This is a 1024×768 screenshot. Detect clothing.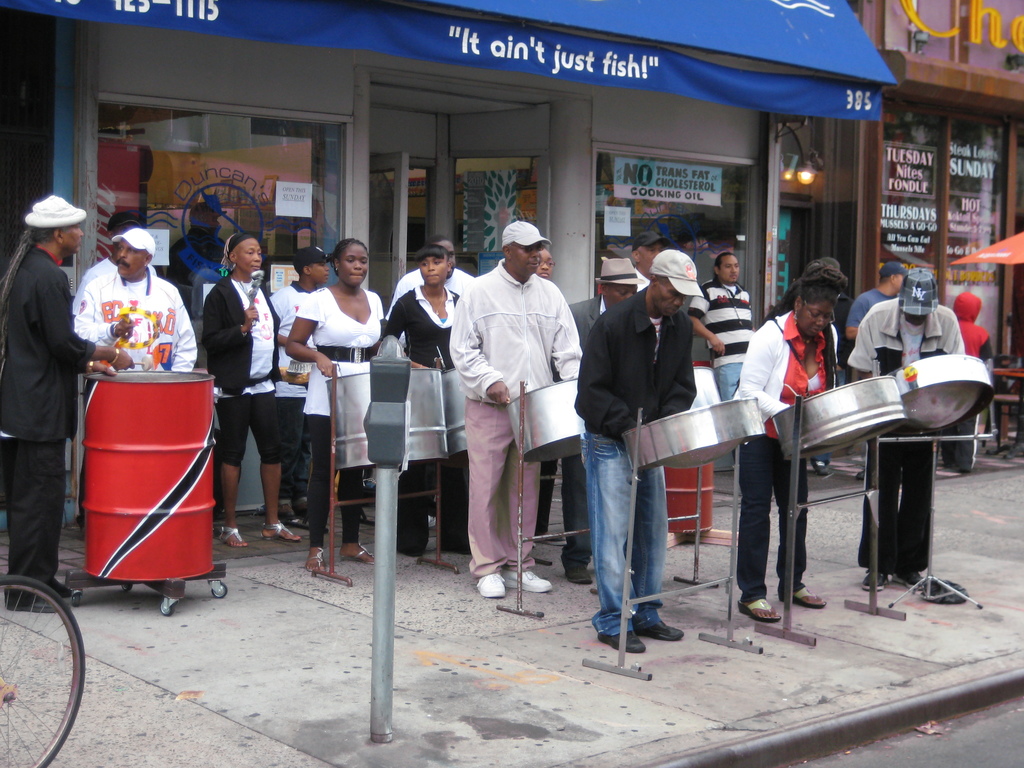
298:289:385:547.
